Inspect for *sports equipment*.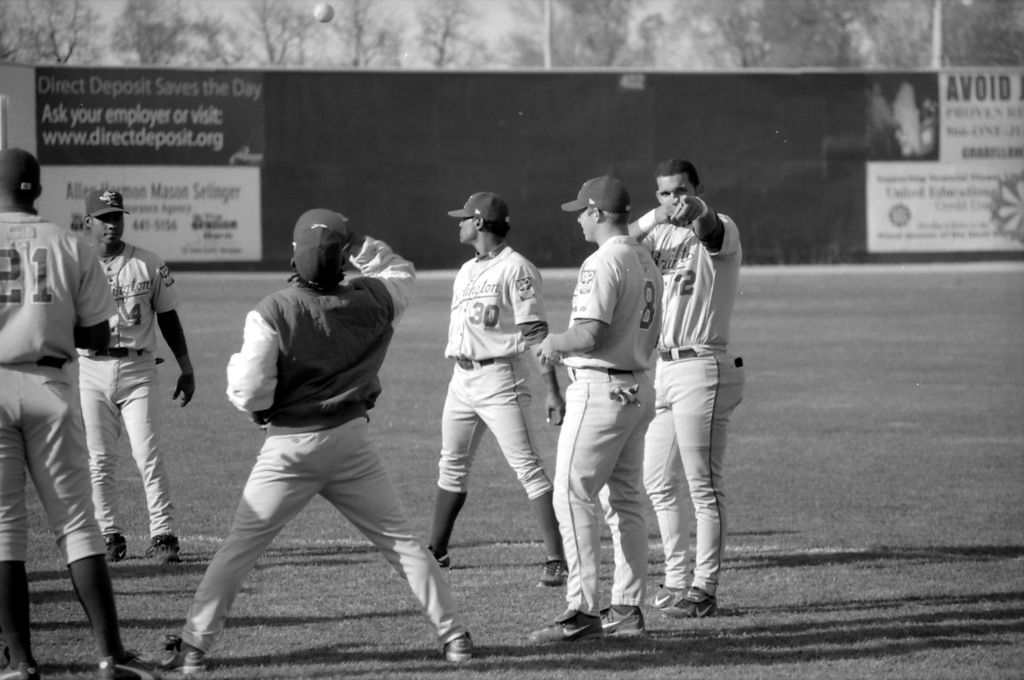
Inspection: x1=598 y1=605 x2=651 y2=640.
